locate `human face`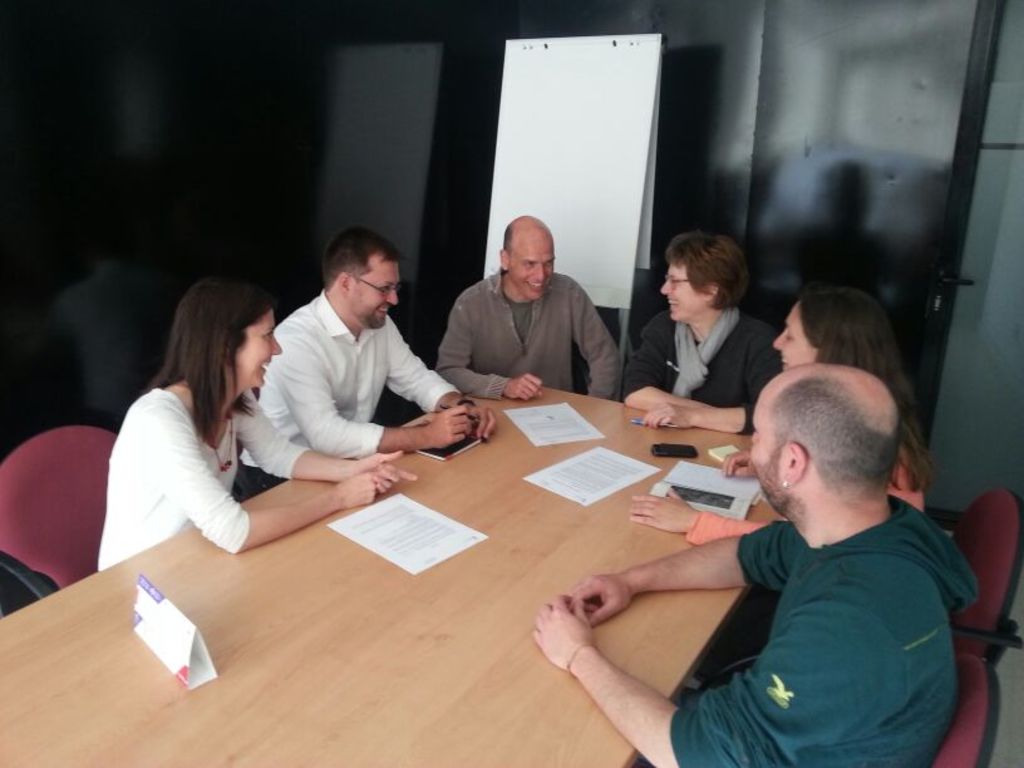
[x1=509, y1=232, x2=557, y2=292]
